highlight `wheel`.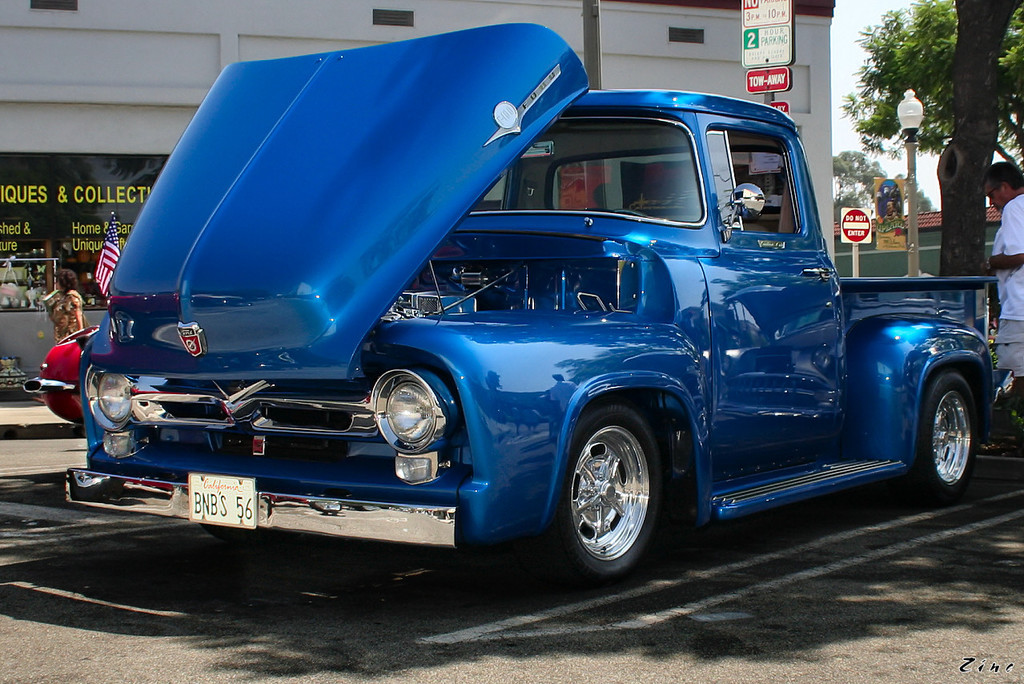
Highlighted region: pyautogui.locateOnScreen(202, 522, 258, 540).
